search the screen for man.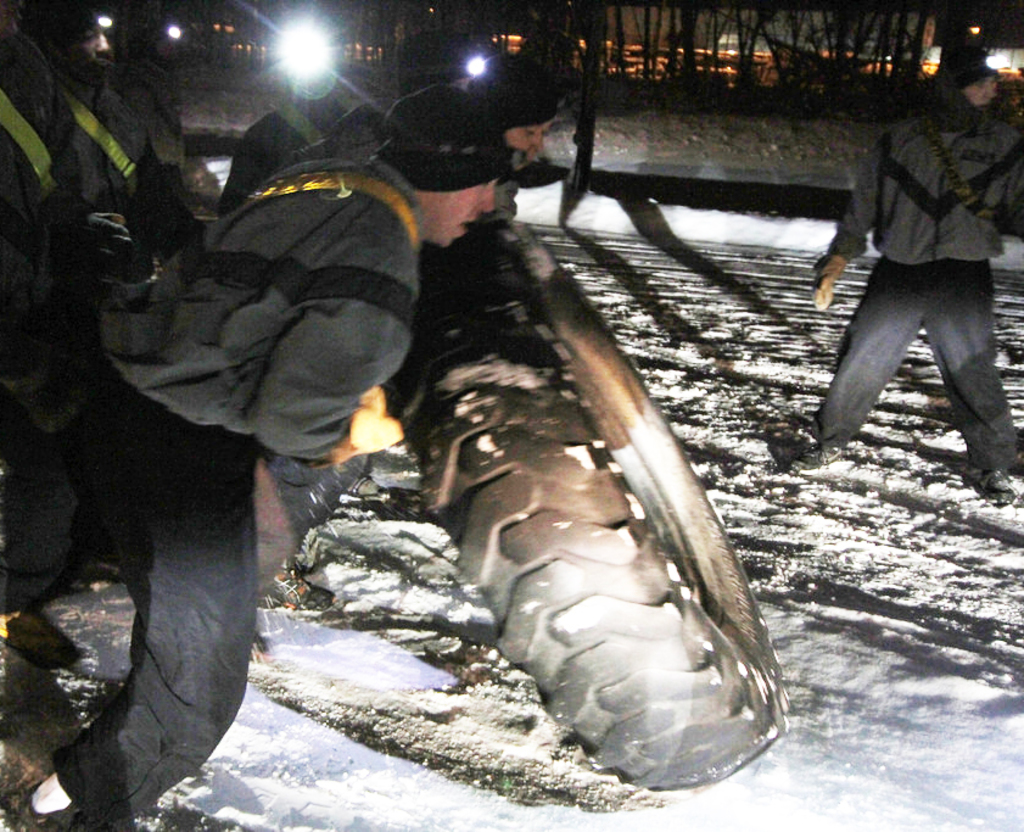
Found at (left=26, top=78, right=505, bottom=828).
